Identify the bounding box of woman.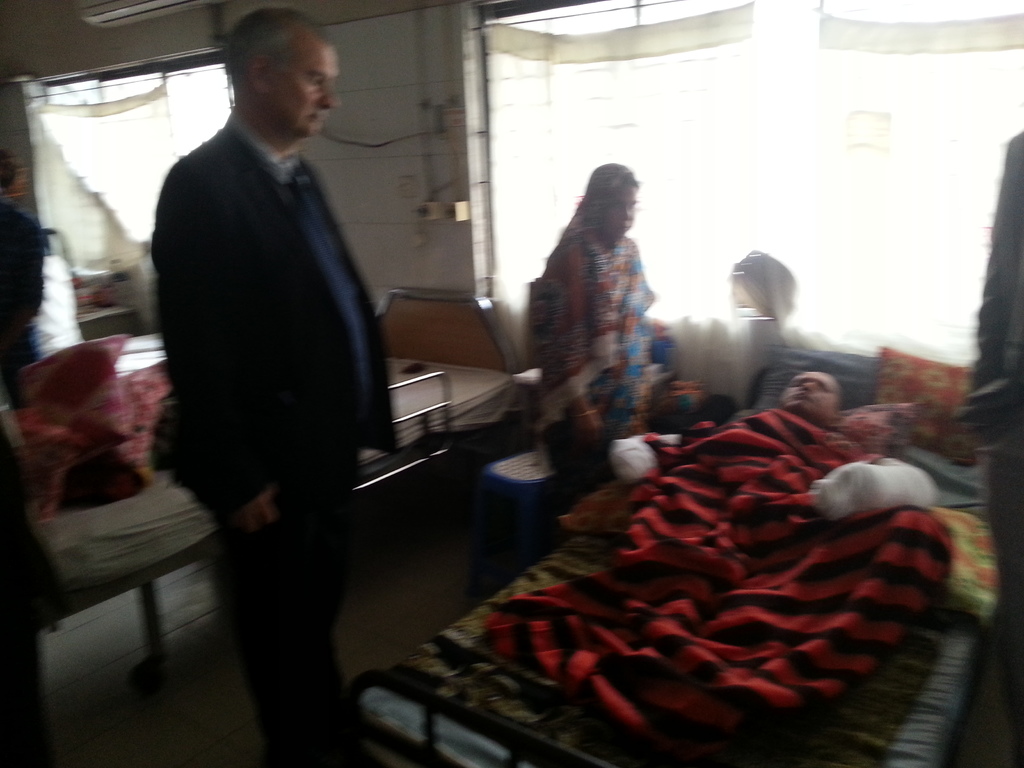
box=[508, 146, 694, 504].
